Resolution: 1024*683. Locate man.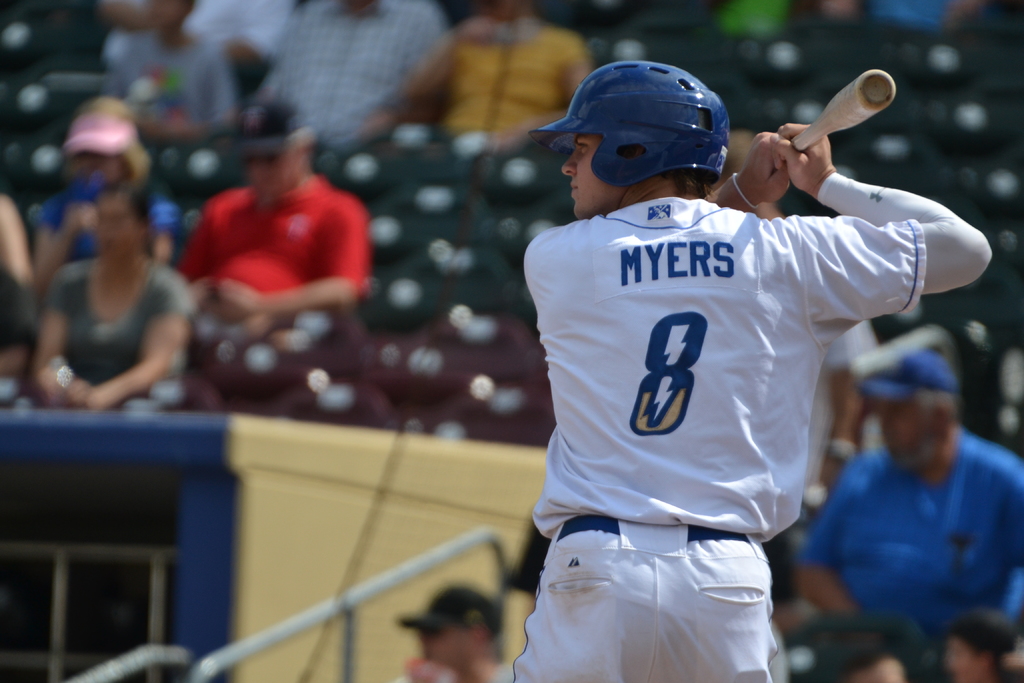
394 576 515 682.
